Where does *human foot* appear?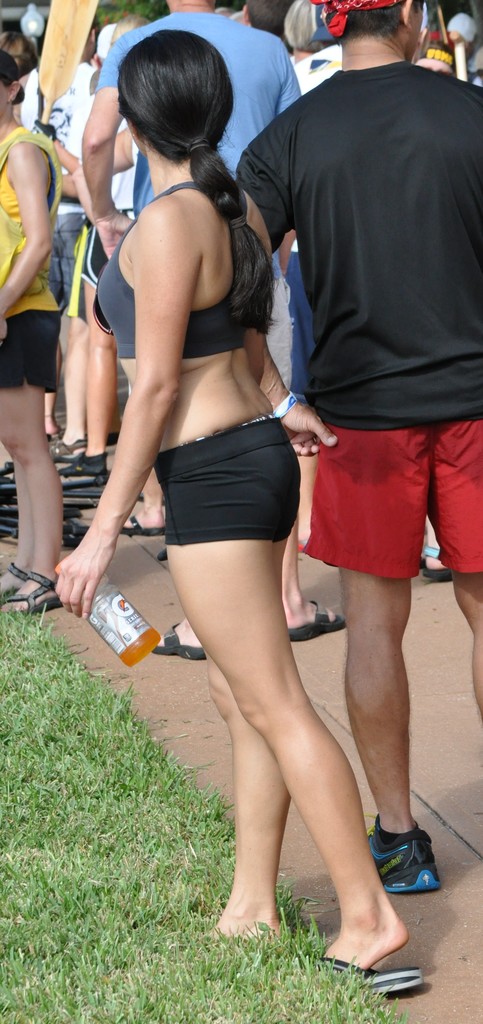
Appears at {"left": 0, "top": 559, "right": 31, "bottom": 594}.
